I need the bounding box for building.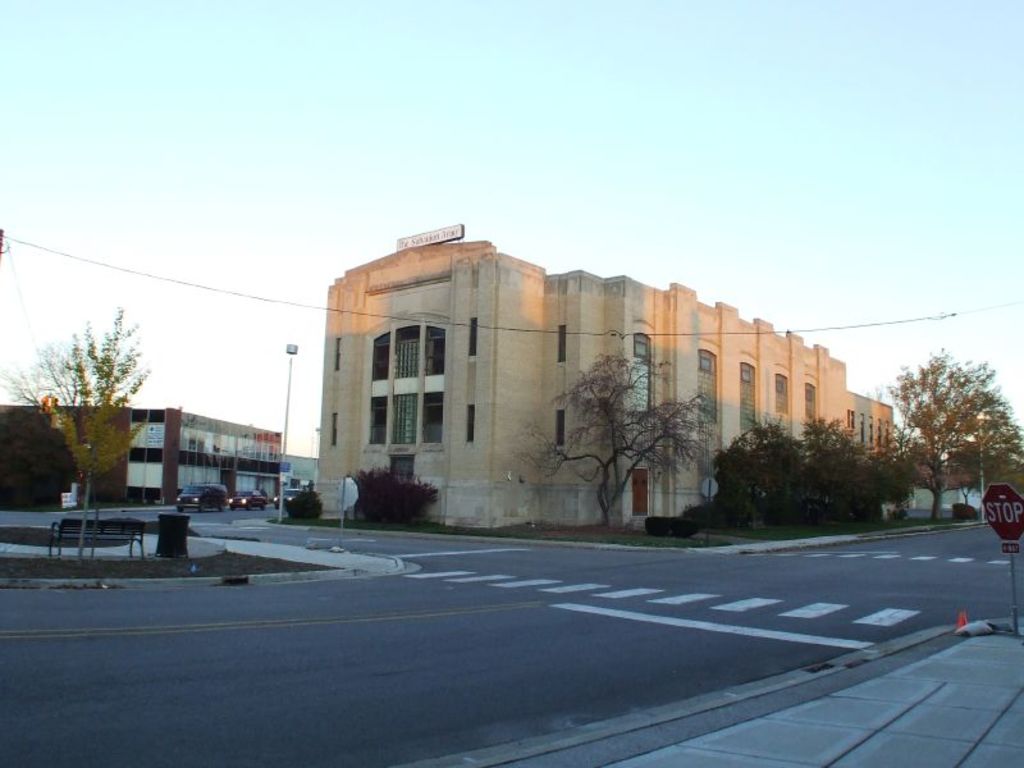
Here it is: 0/406/285/509.
